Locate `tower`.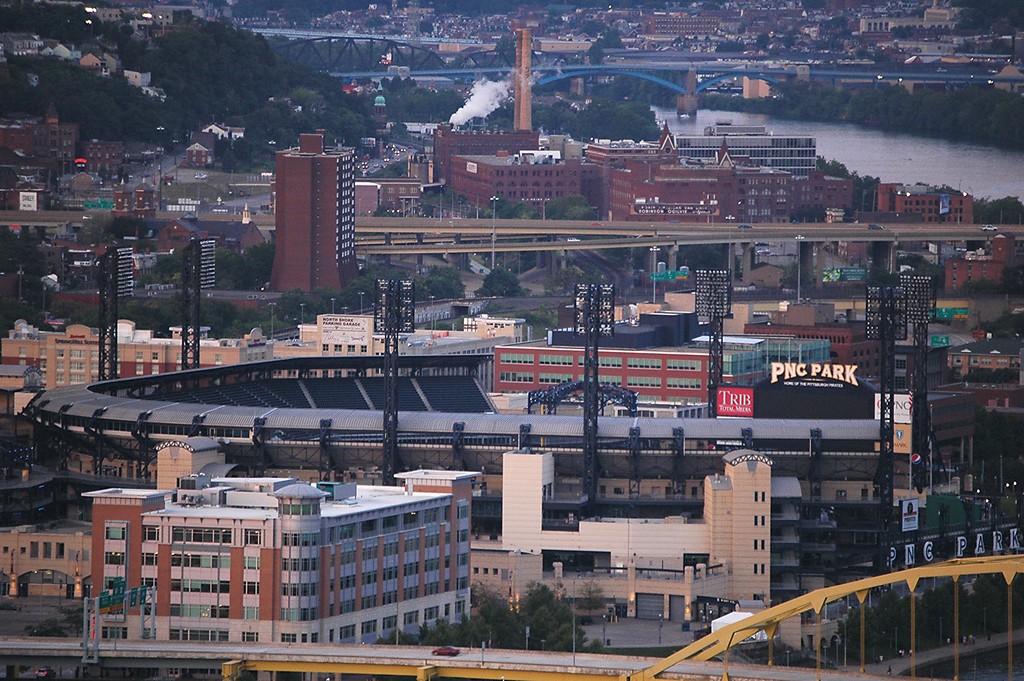
Bounding box: bbox(515, 29, 531, 129).
